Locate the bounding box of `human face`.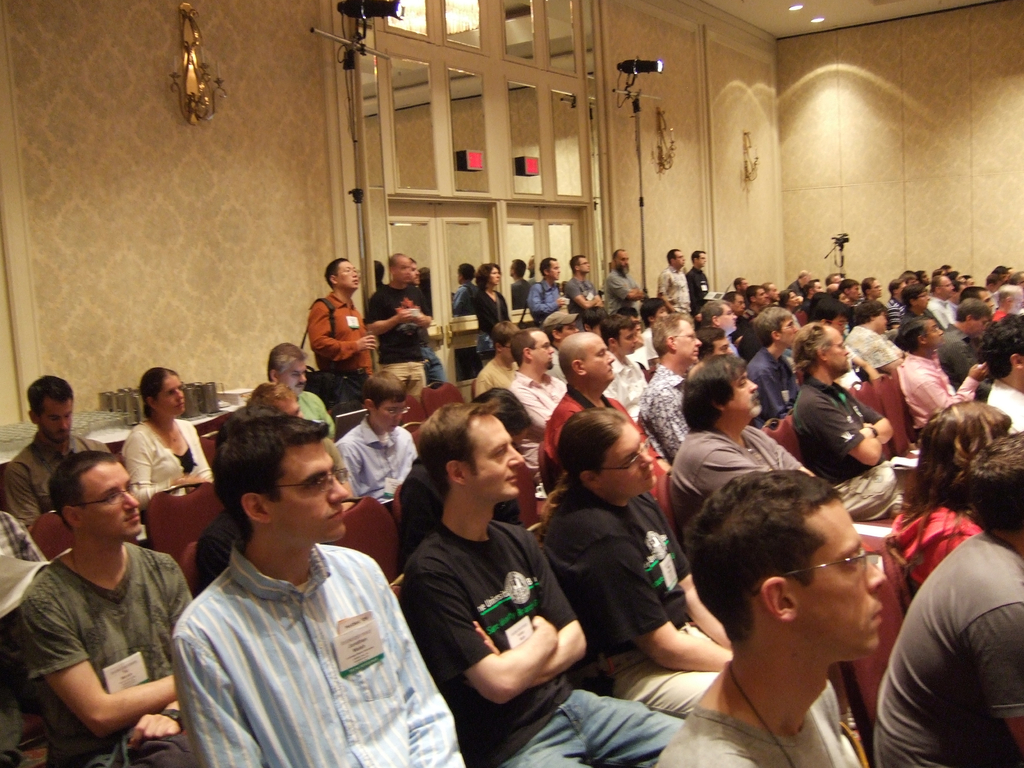
Bounding box: 848/274/867/304.
